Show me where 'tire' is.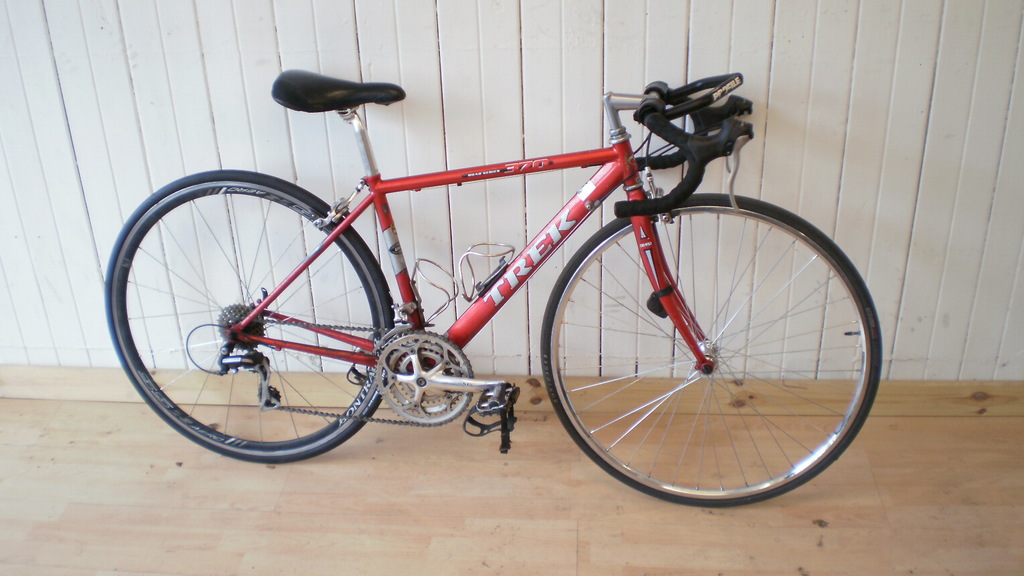
'tire' is at locate(108, 174, 406, 465).
